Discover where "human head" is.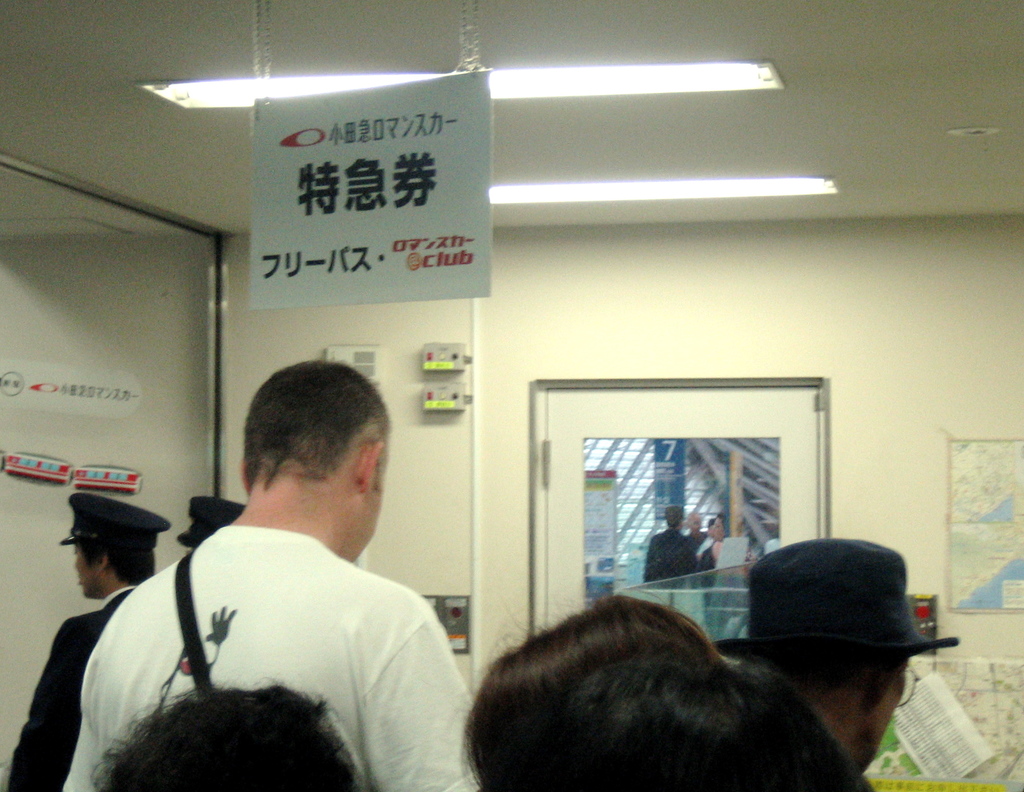
Discovered at {"left": 216, "top": 372, "right": 400, "bottom": 560}.
